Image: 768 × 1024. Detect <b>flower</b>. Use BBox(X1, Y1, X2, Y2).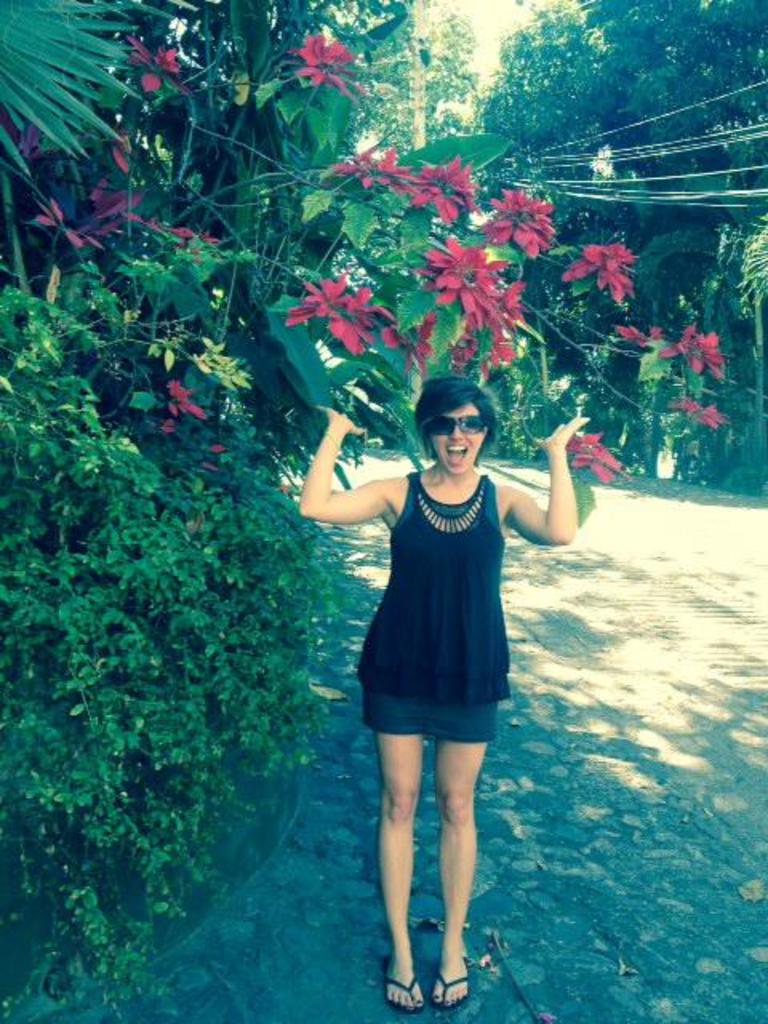
BBox(670, 398, 736, 432).
